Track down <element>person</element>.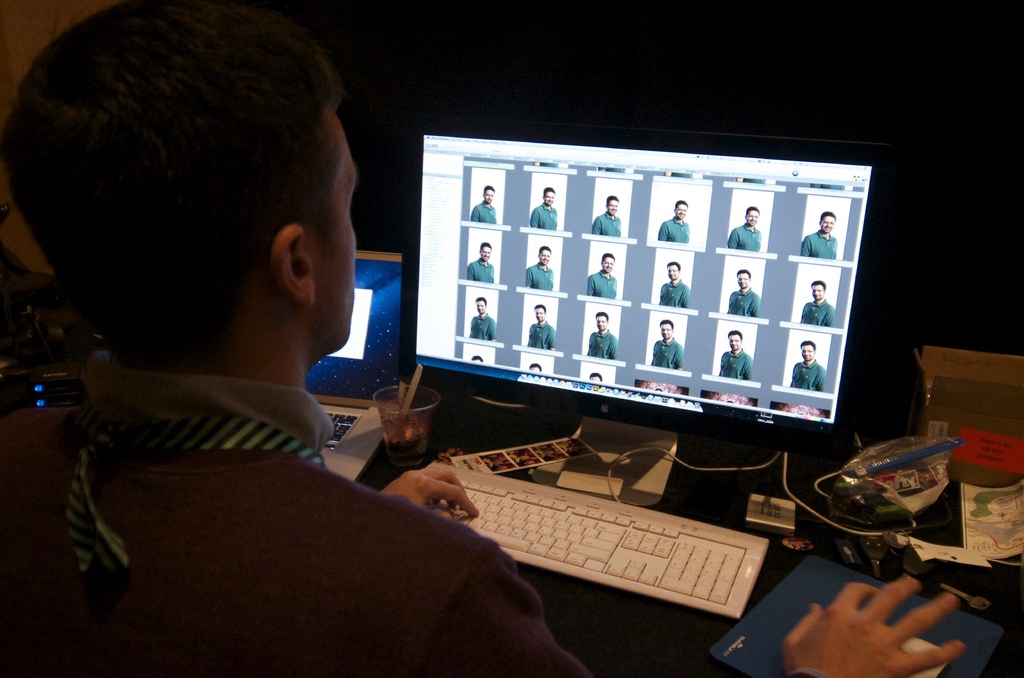
Tracked to Rect(648, 320, 682, 367).
